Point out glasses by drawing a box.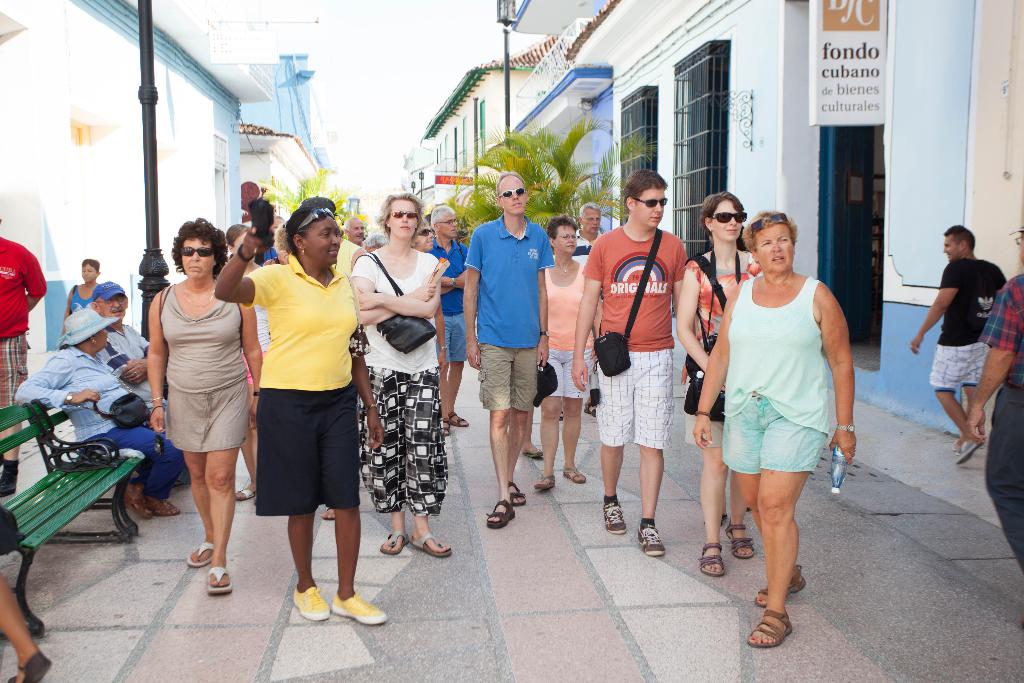
{"x1": 748, "y1": 212, "x2": 790, "y2": 242}.
